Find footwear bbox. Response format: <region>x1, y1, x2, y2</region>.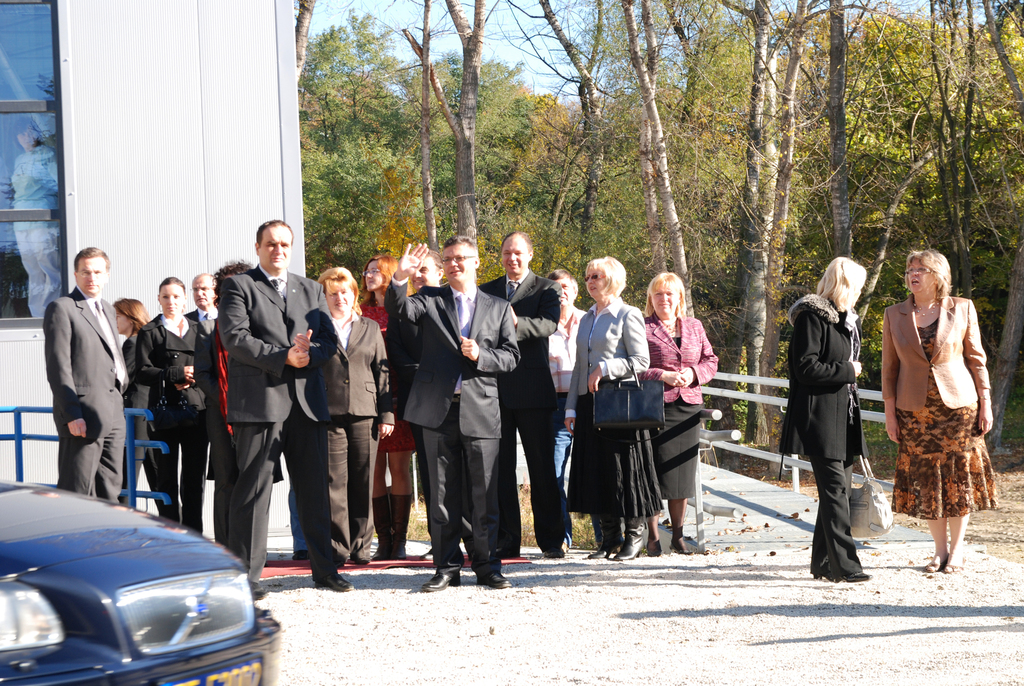
<region>639, 537, 662, 553</region>.
